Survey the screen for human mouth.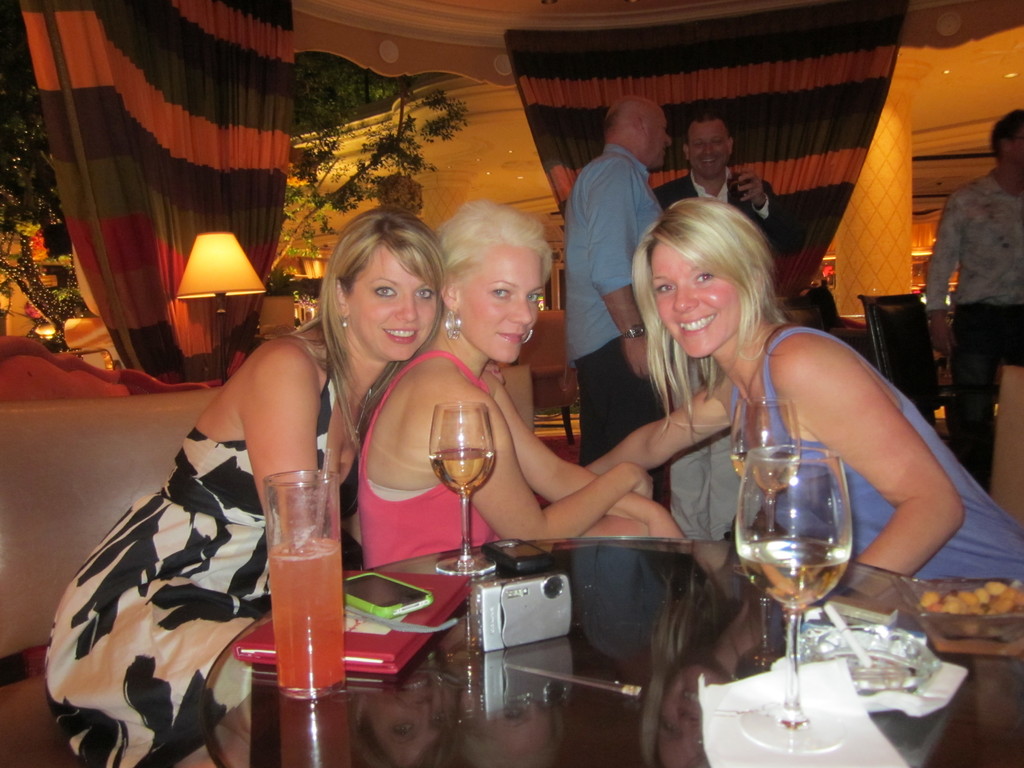
Survey found: x1=493 y1=325 x2=521 y2=352.
